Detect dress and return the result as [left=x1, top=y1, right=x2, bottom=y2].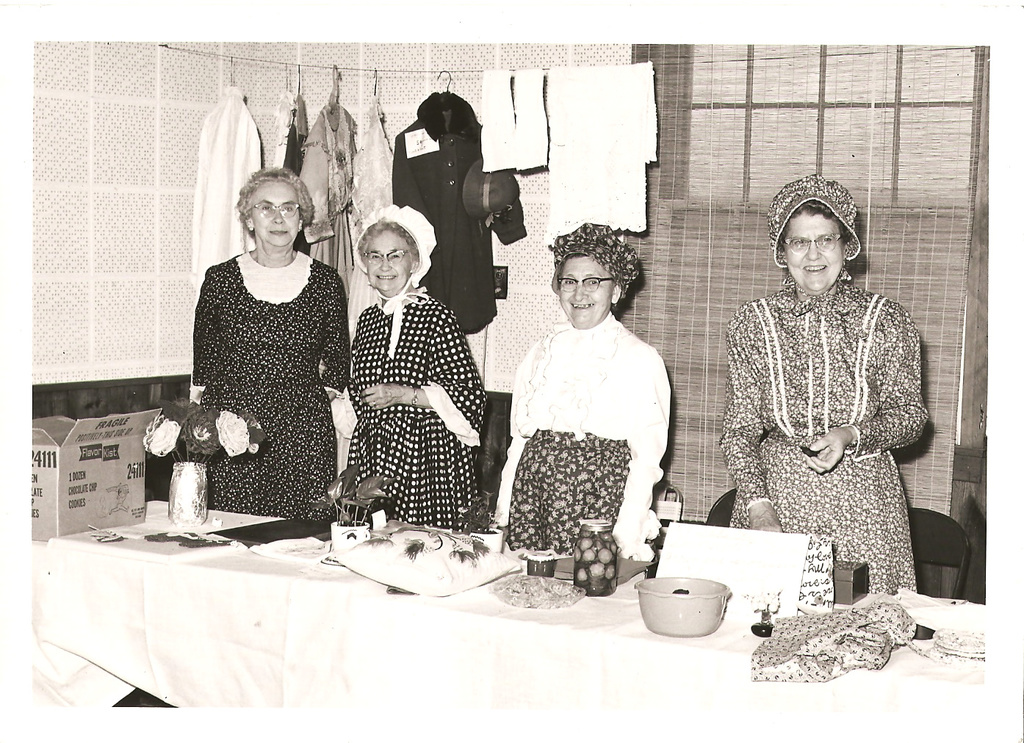
[left=331, top=292, right=490, bottom=533].
